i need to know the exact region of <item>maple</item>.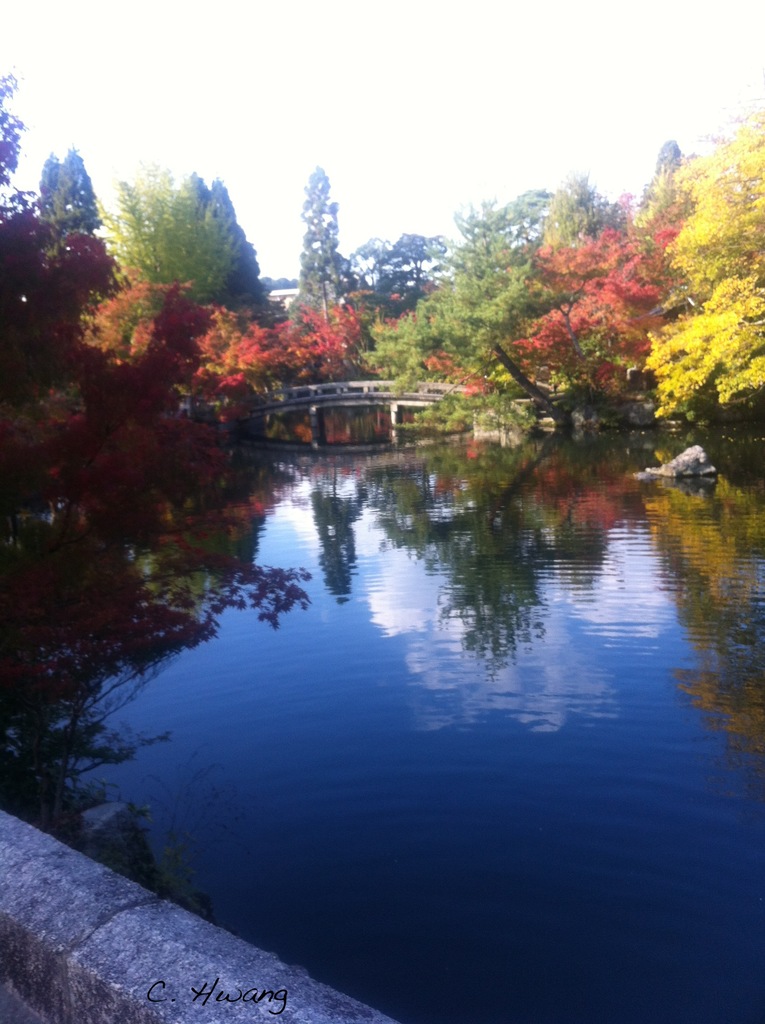
Region: box=[650, 262, 762, 429].
